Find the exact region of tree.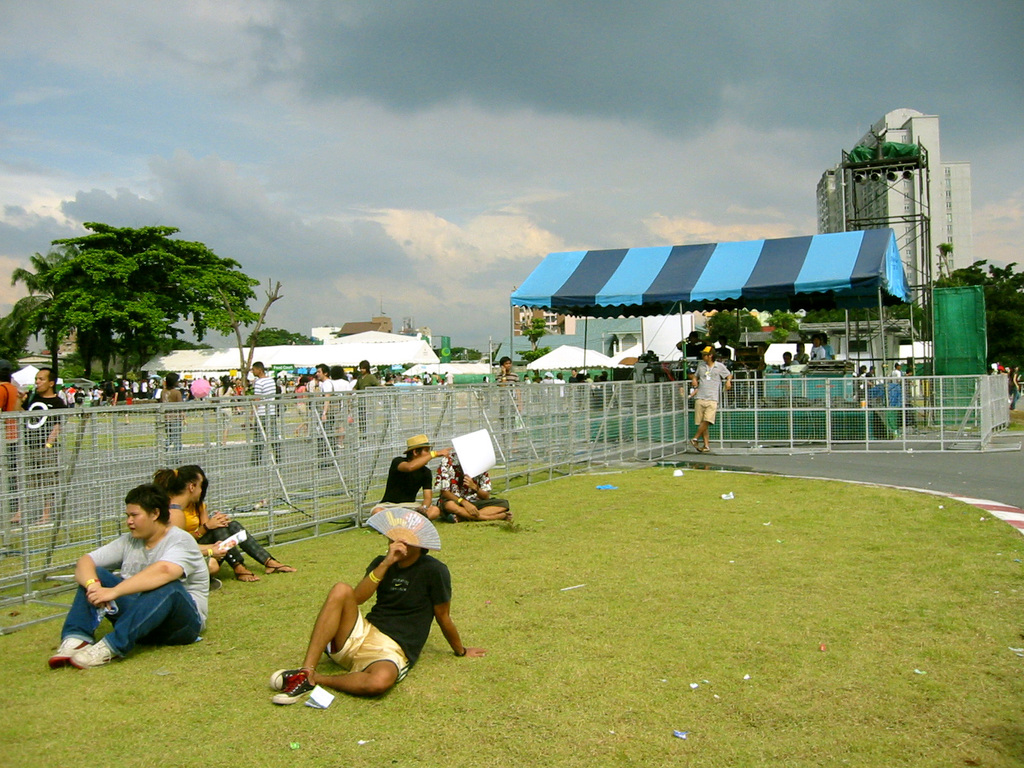
Exact region: <region>762, 310, 803, 342</region>.
